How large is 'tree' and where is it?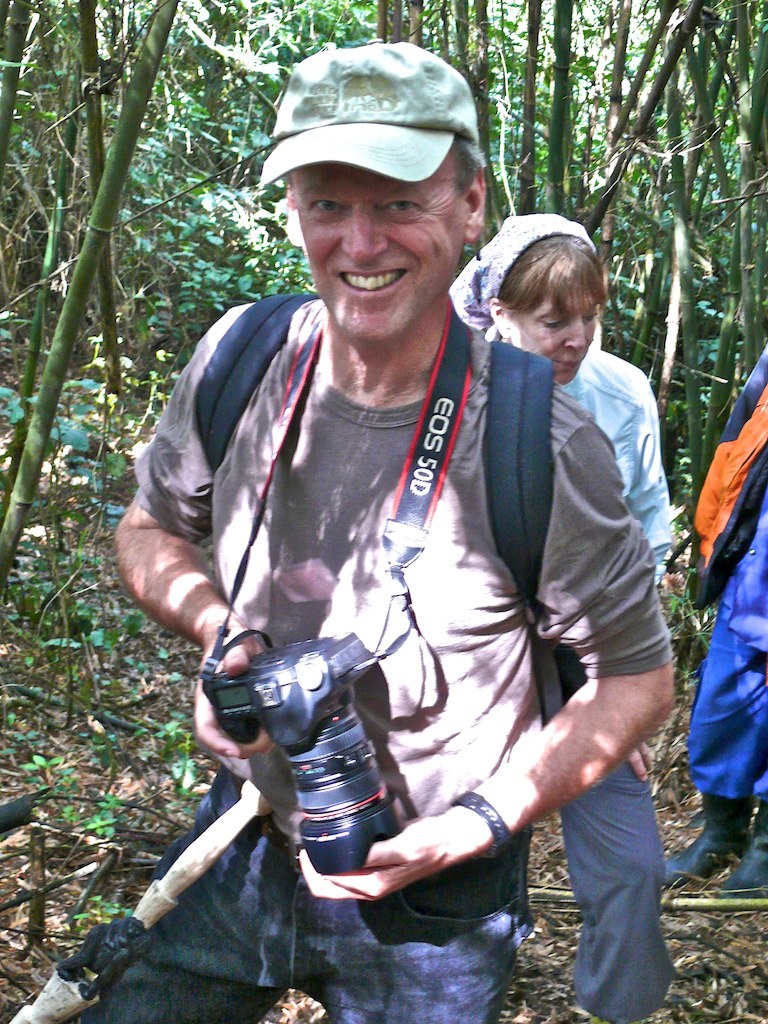
Bounding box: 0, 0, 202, 626.
